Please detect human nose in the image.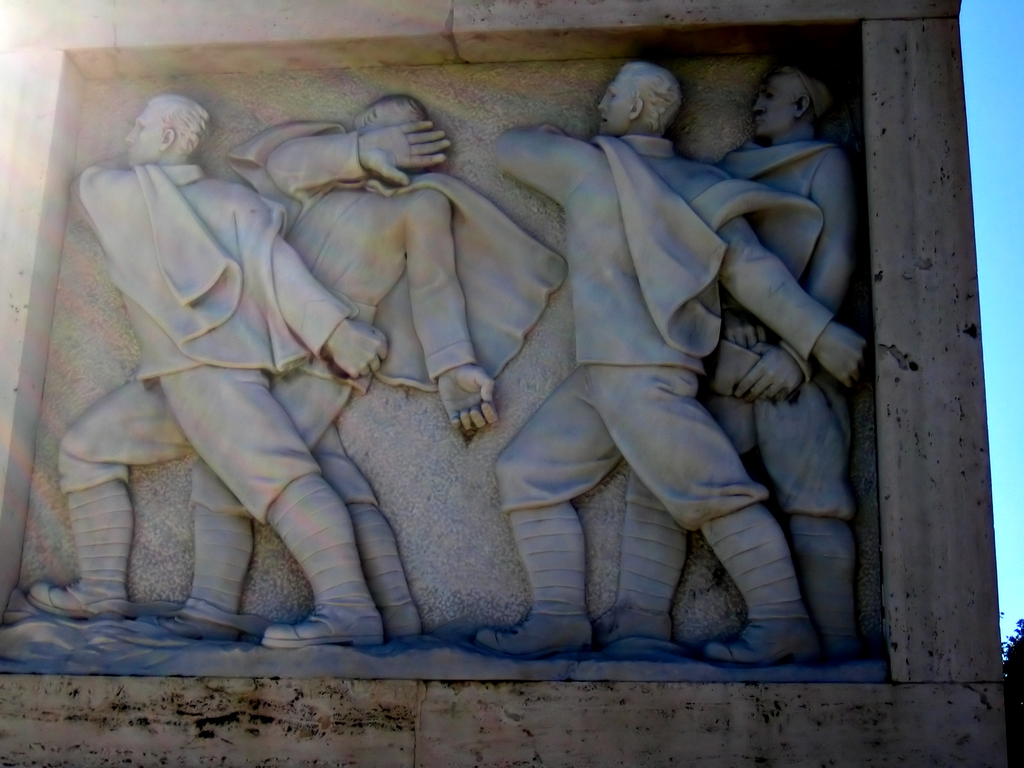
[597, 94, 608, 111].
